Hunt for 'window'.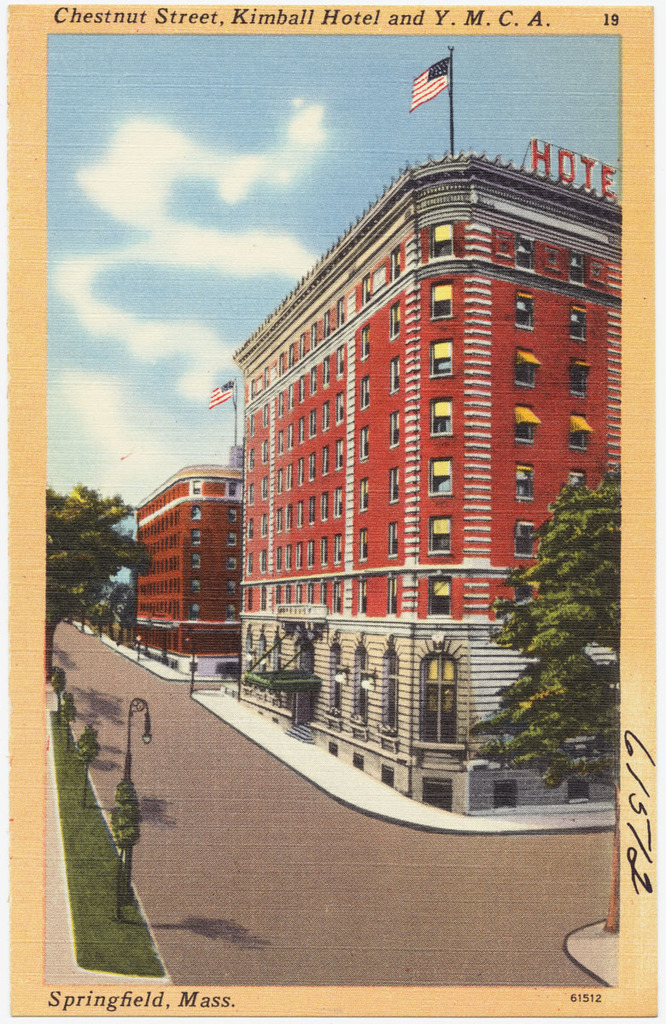
Hunted down at (390, 358, 400, 392).
